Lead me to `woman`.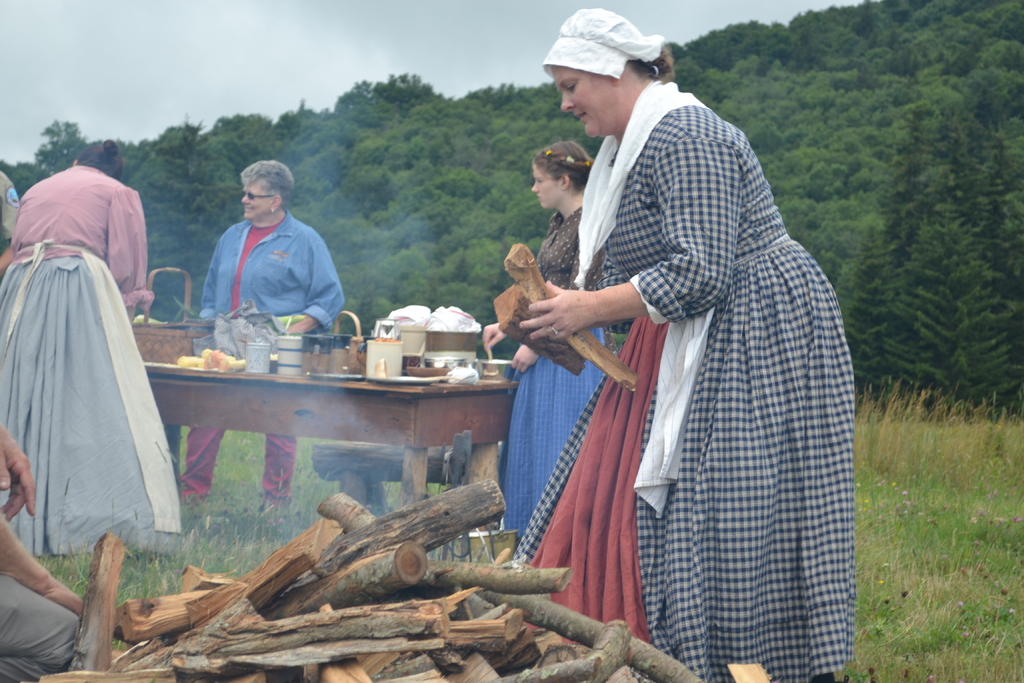
Lead to pyautogui.locateOnScreen(485, 136, 634, 575).
